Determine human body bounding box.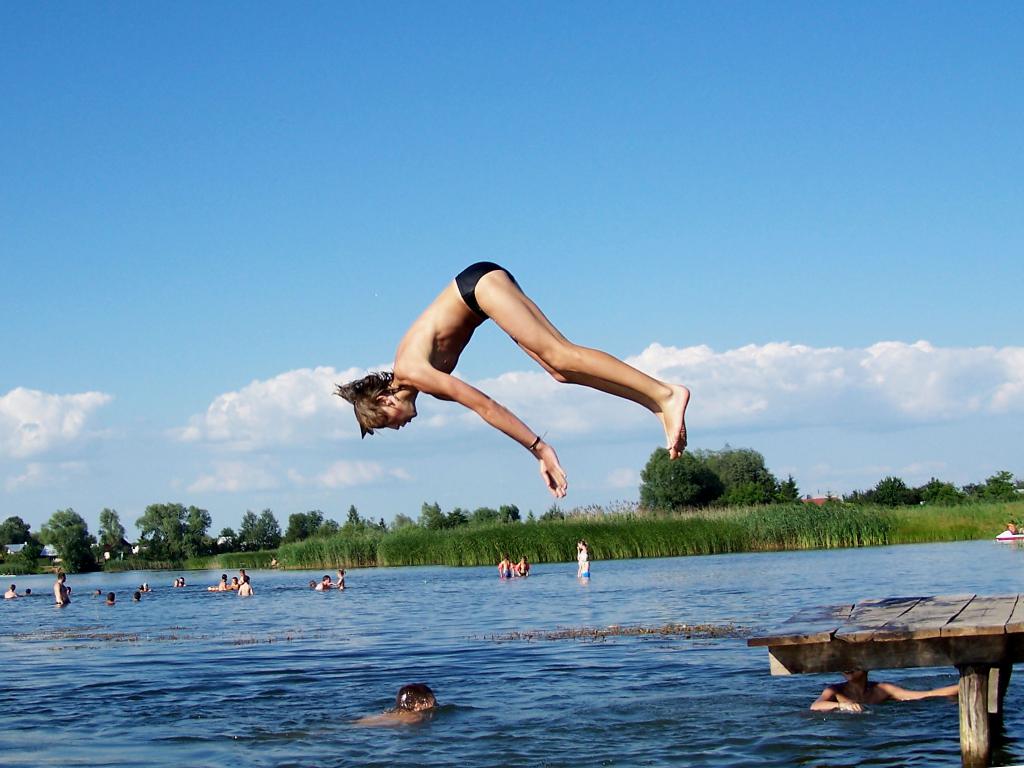
Determined: (804, 666, 945, 716).
